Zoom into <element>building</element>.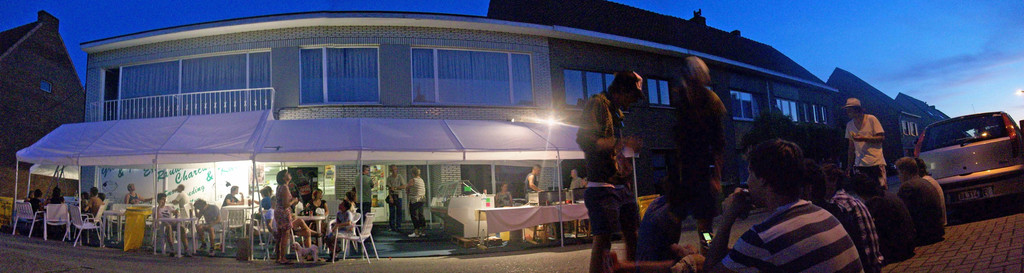
Zoom target: [832,67,953,155].
